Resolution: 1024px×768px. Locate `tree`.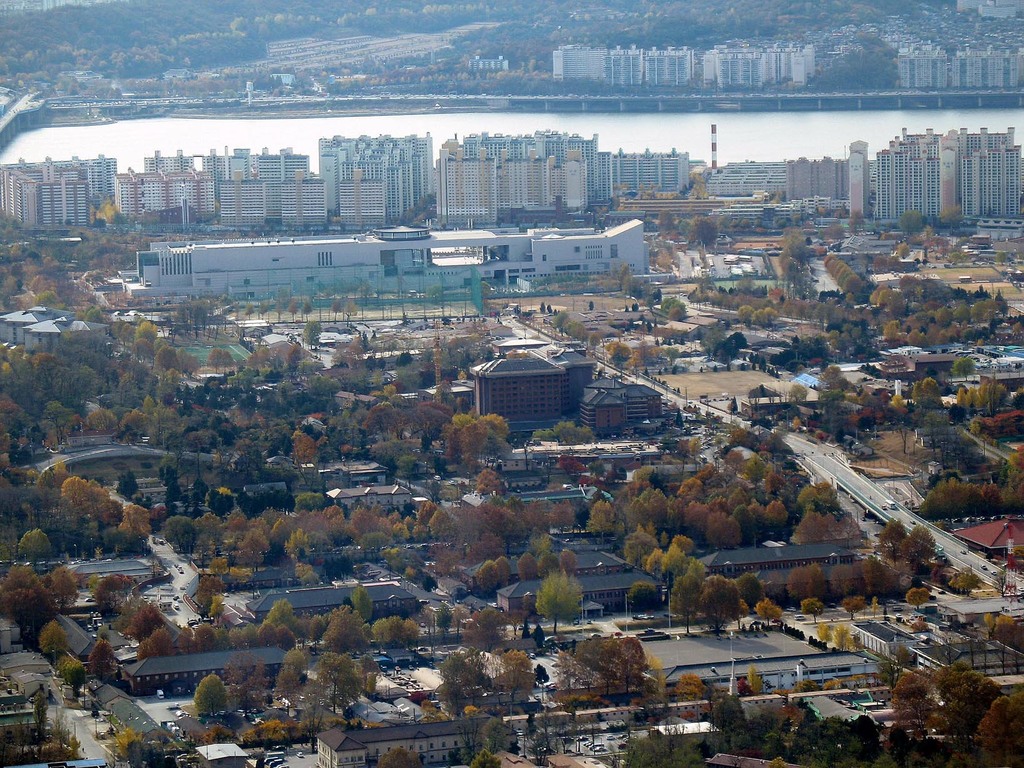
rect(465, 748, 499, 767).
